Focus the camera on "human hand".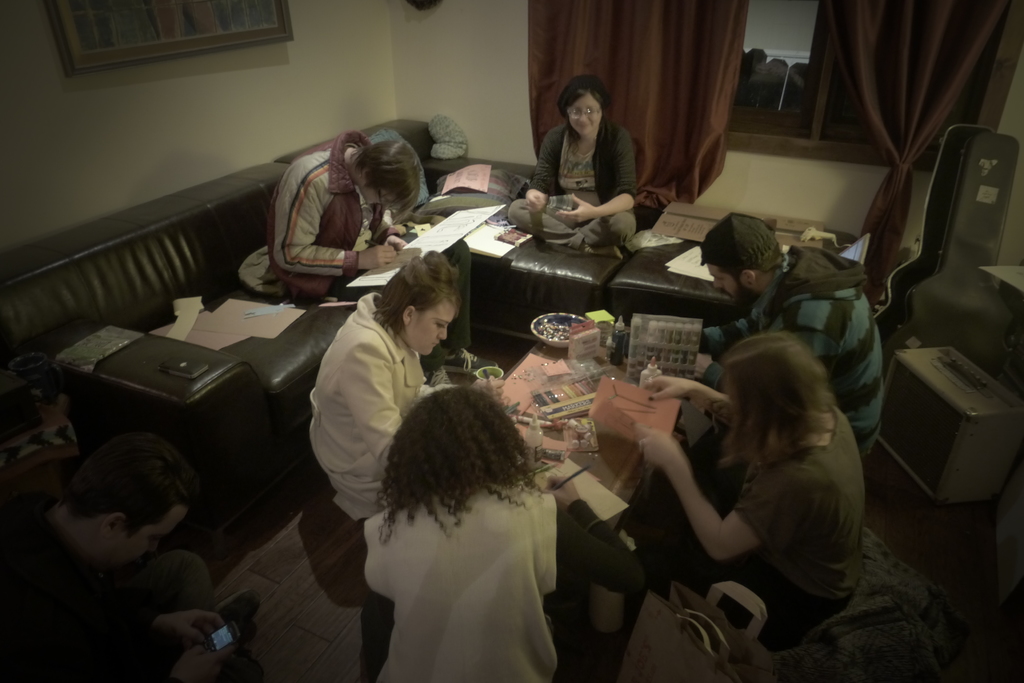
Focus region: (523,186,547,213).
